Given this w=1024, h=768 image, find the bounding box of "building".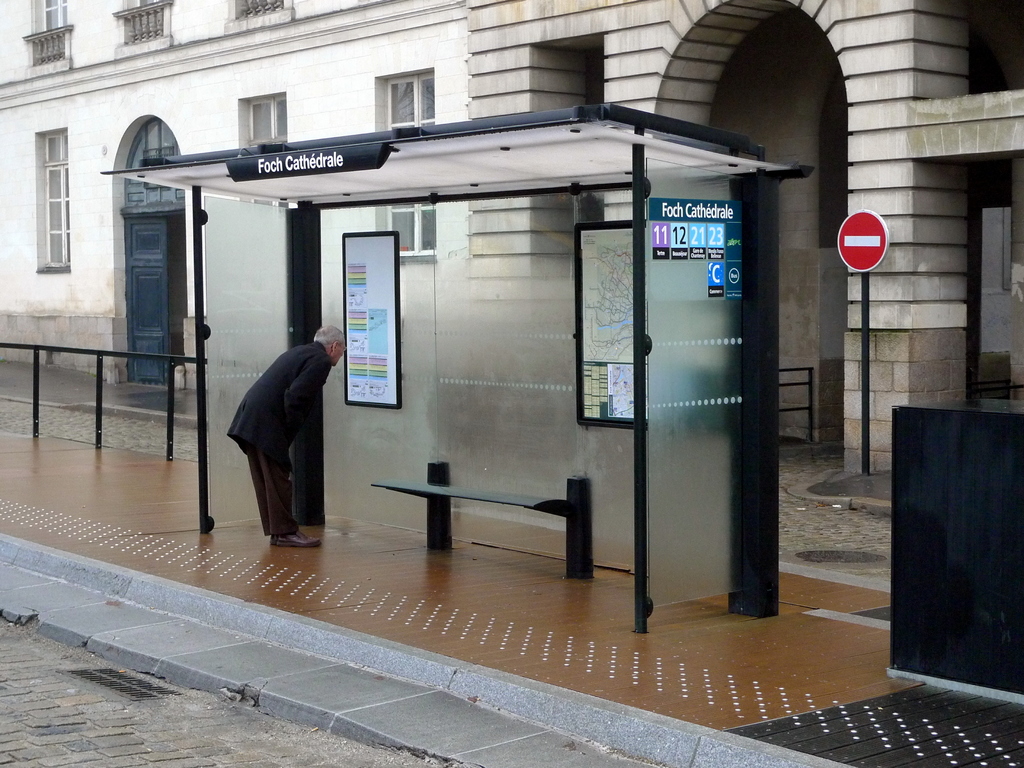
(0,0,1023,474).
